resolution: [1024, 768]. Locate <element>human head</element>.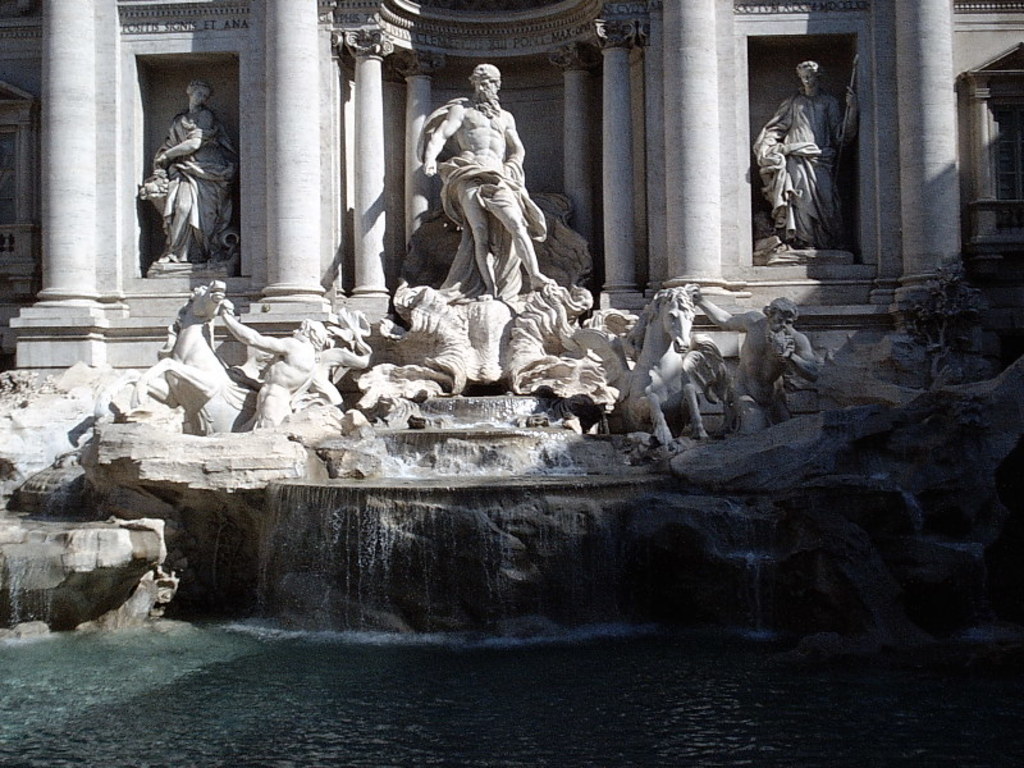
x1=186, y1=81, x2=214, y2=108.
